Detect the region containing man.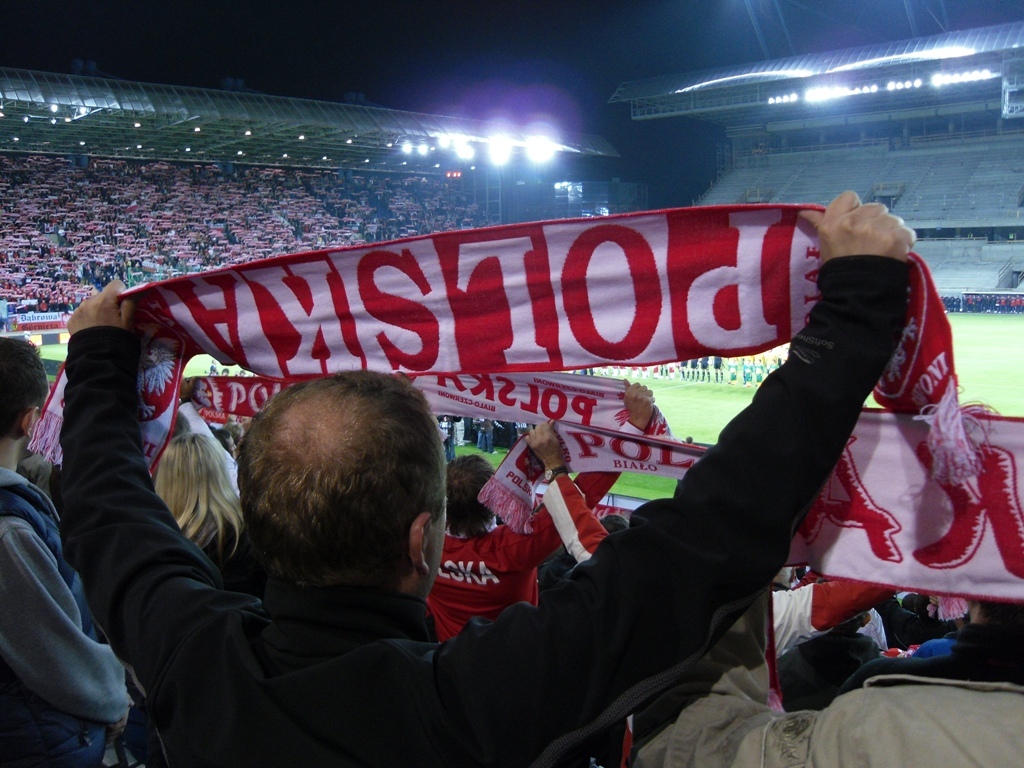
<region>474, 417, 499, 454</region>.
